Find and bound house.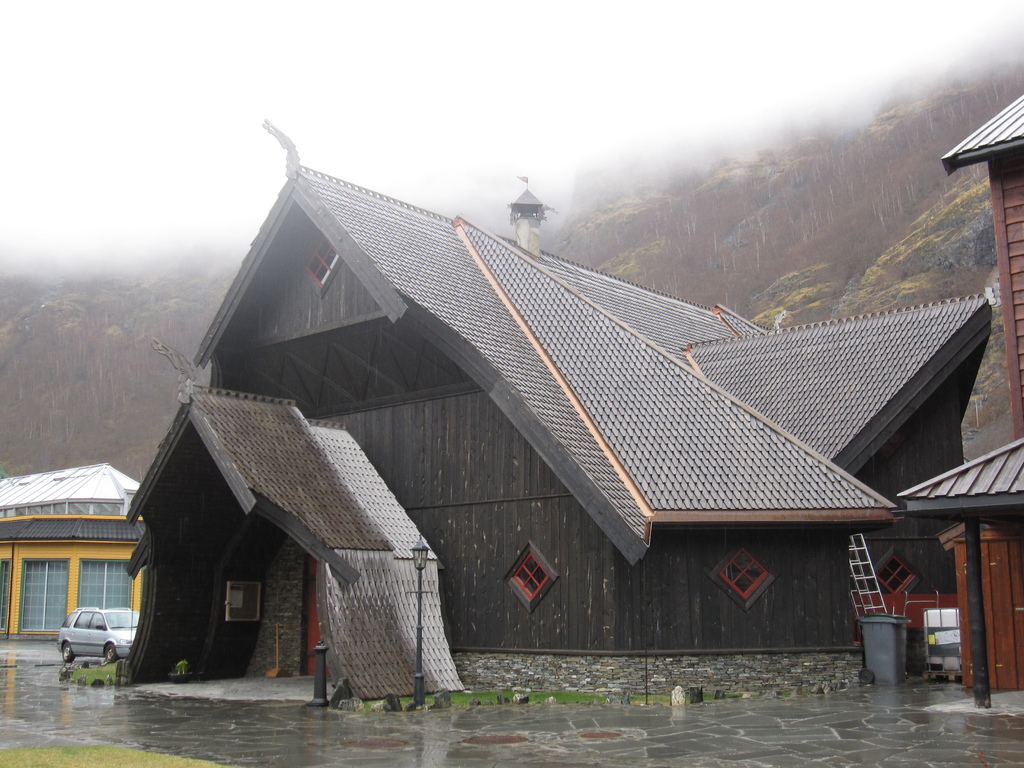
Bound: box=[897, 86, 1023, 699].
